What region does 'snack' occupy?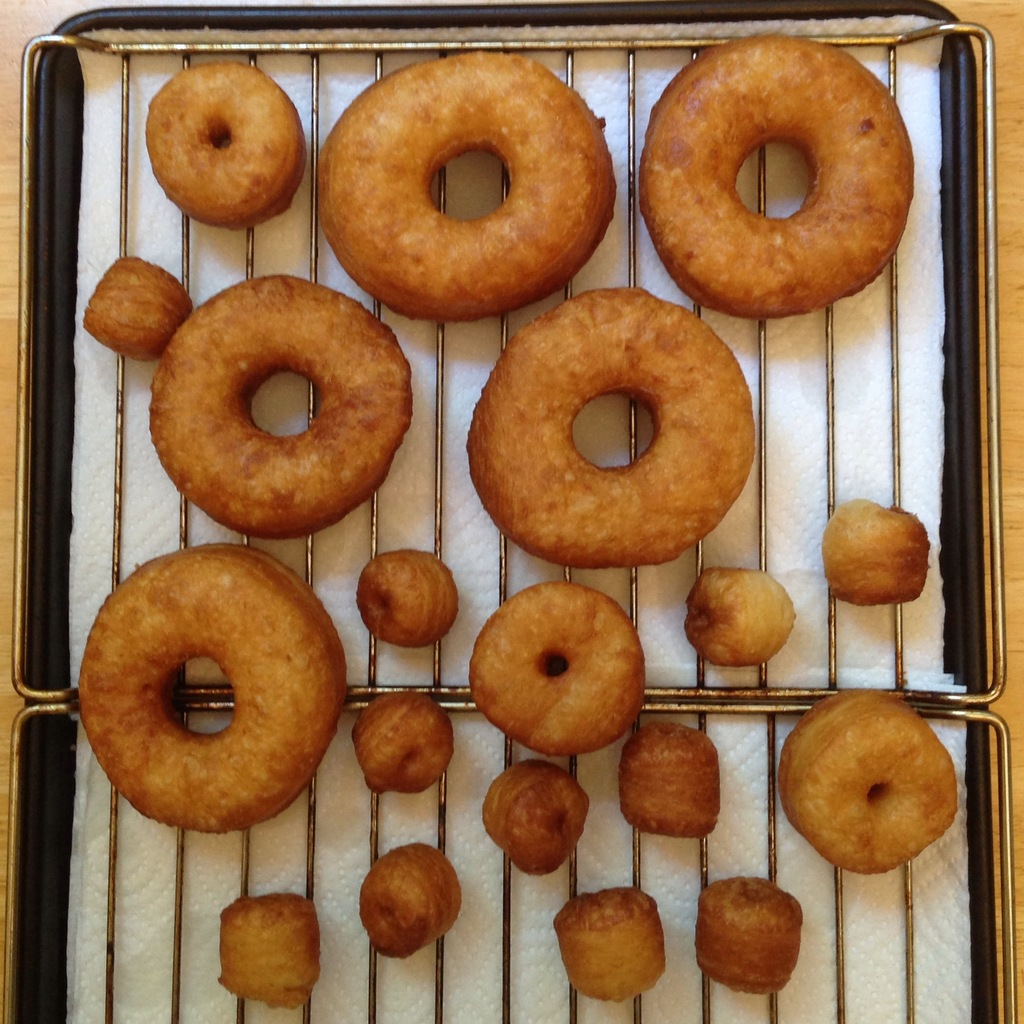
x1=149 y1=66 x2=303 y2=228.
